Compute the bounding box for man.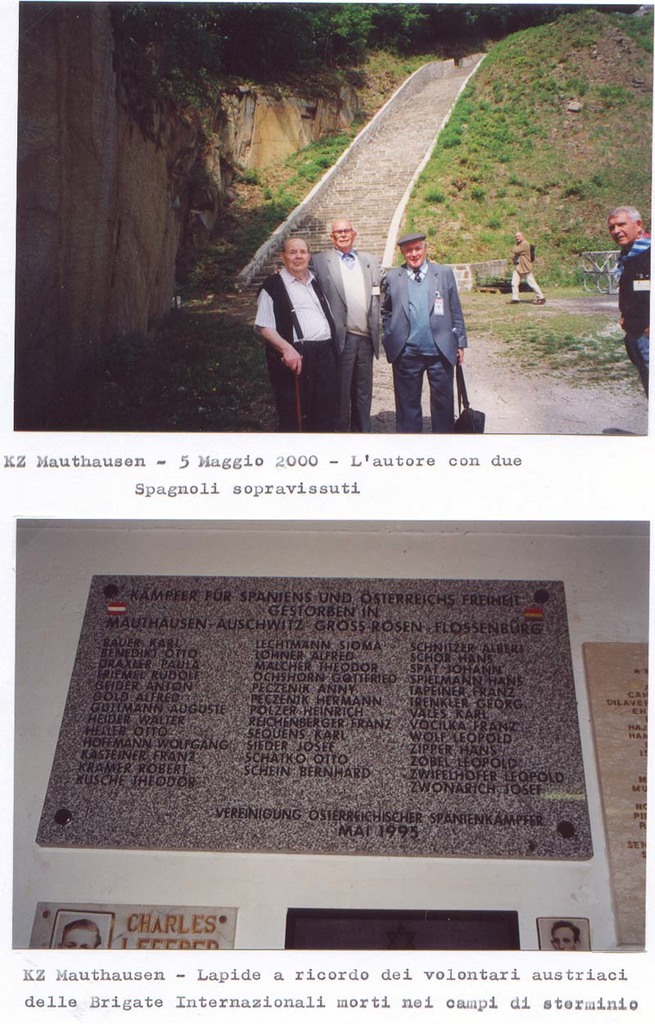
[x1=378, y1=216, x2=474, y2=428].
